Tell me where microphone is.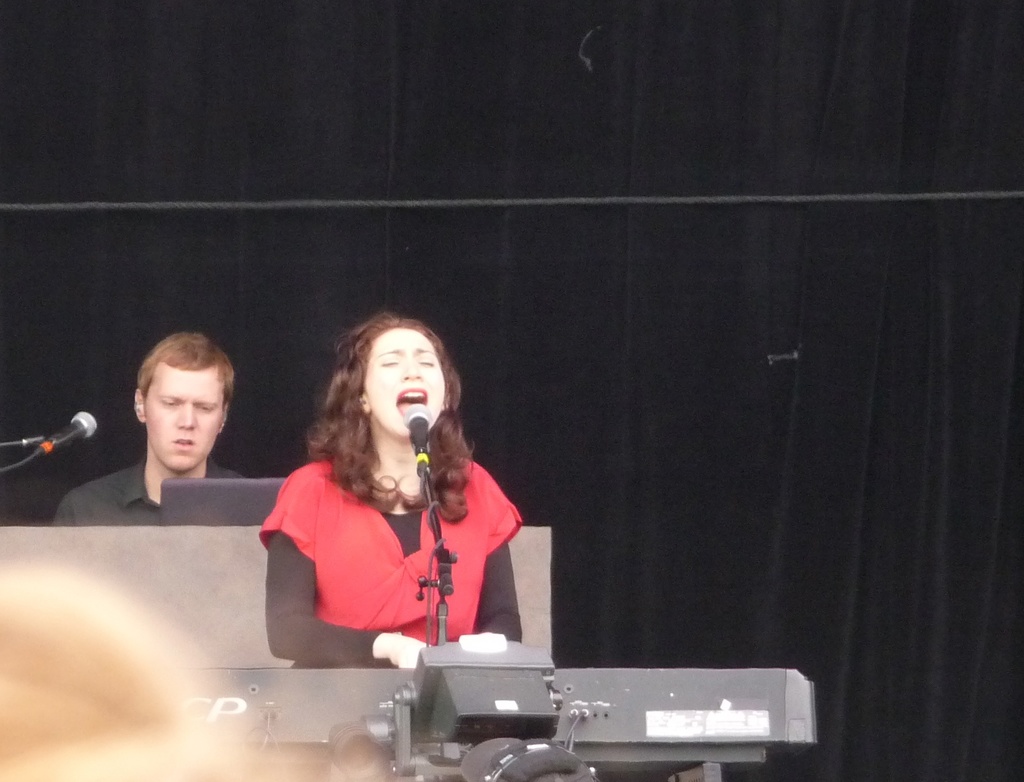
microphone is at select_region(40, 411, 97, 453).
